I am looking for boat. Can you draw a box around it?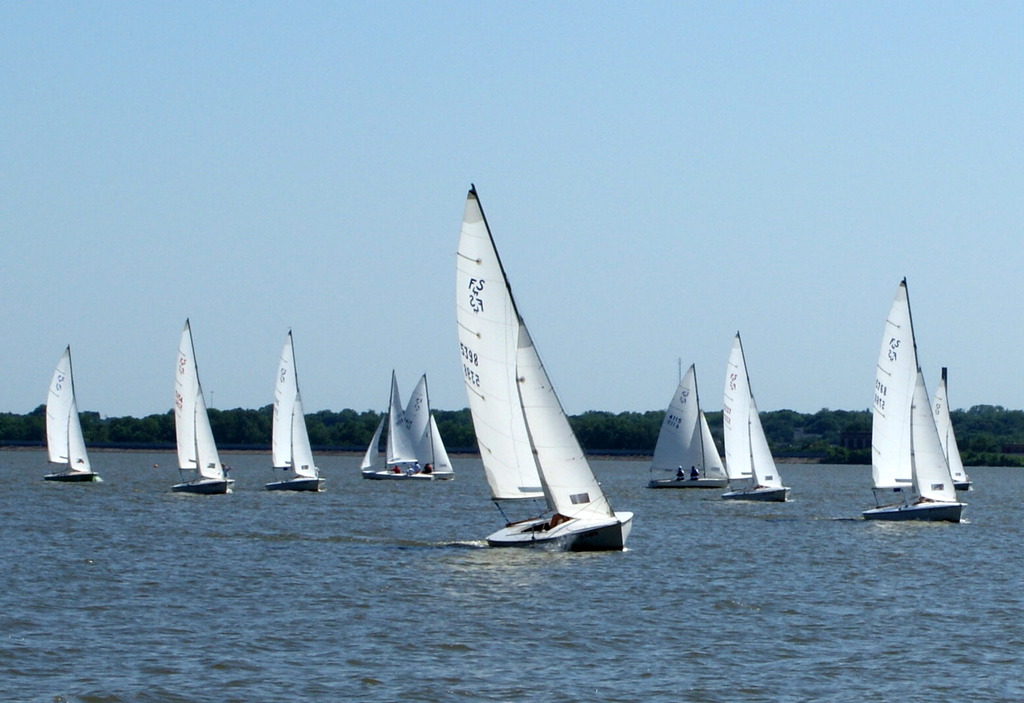
Sure, the bounding box is l=926, t=370, r=971, b=490.
